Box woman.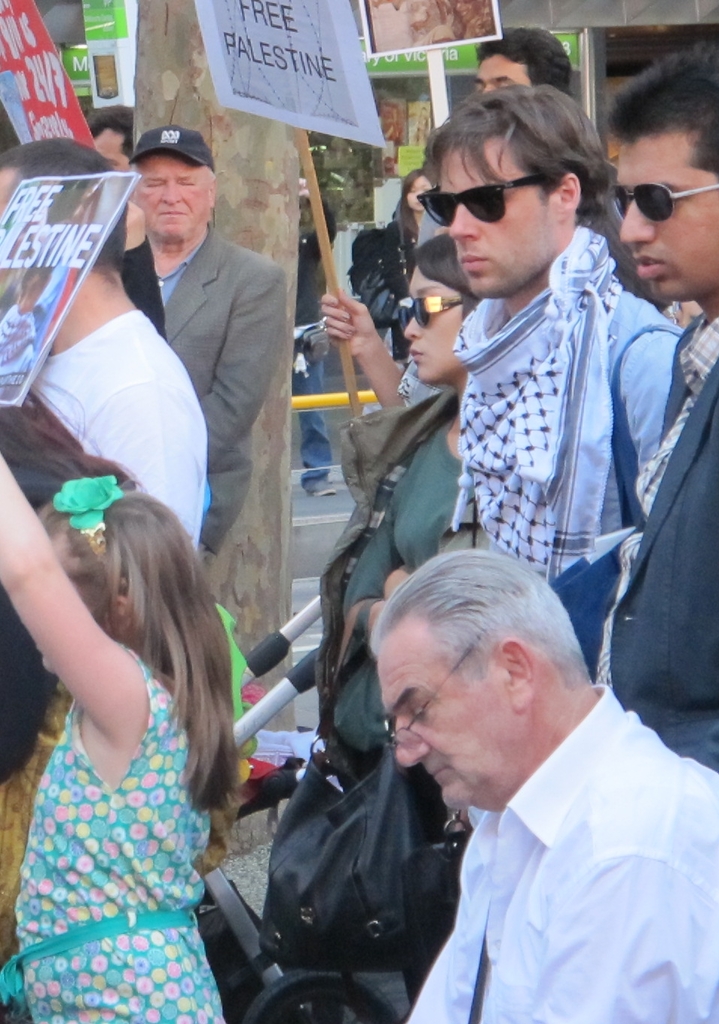
rect(323, 235, 481, 782).
